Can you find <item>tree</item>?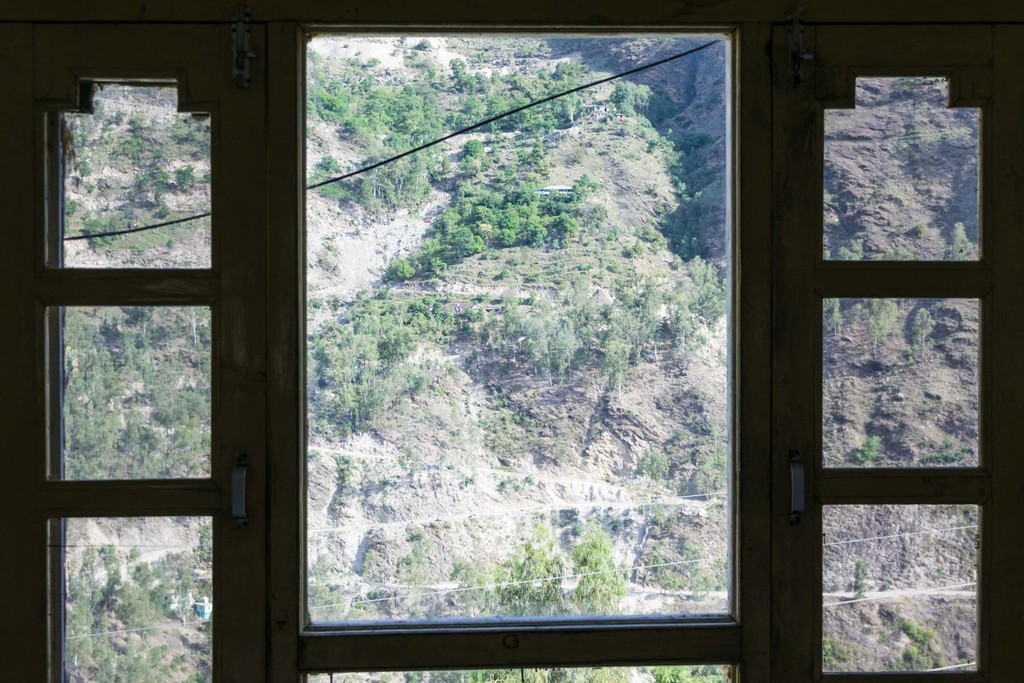
Yes, bounding box: 569/526/623/621.
